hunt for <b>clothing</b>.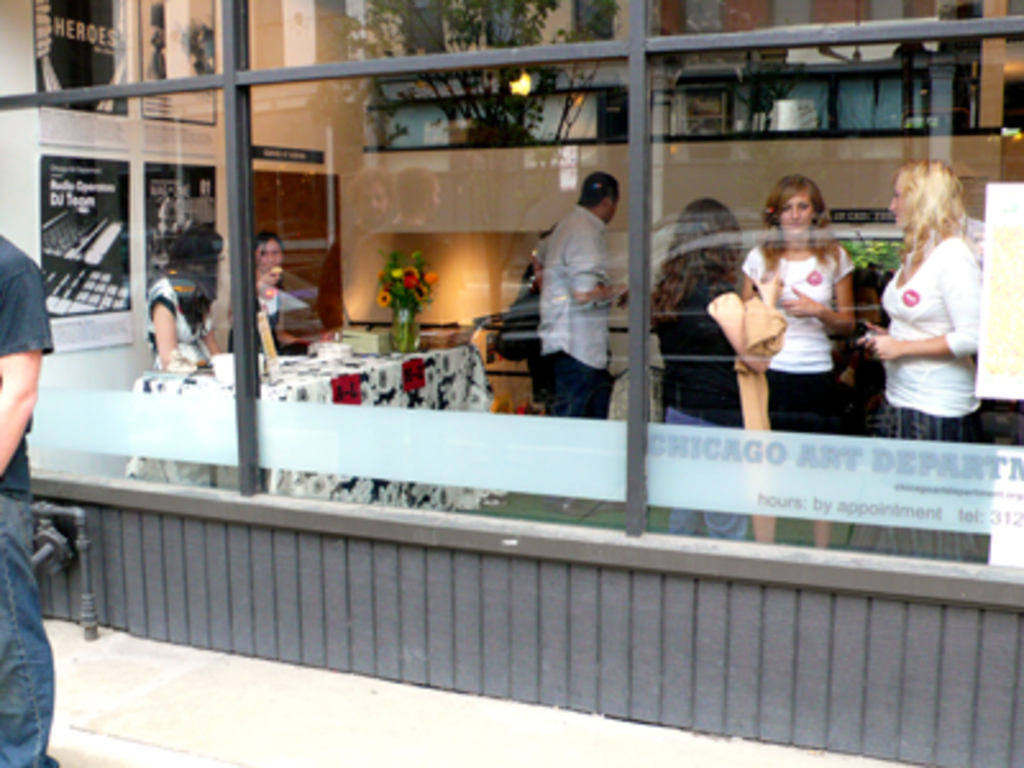
Hunted down at 131 266 207 364.
